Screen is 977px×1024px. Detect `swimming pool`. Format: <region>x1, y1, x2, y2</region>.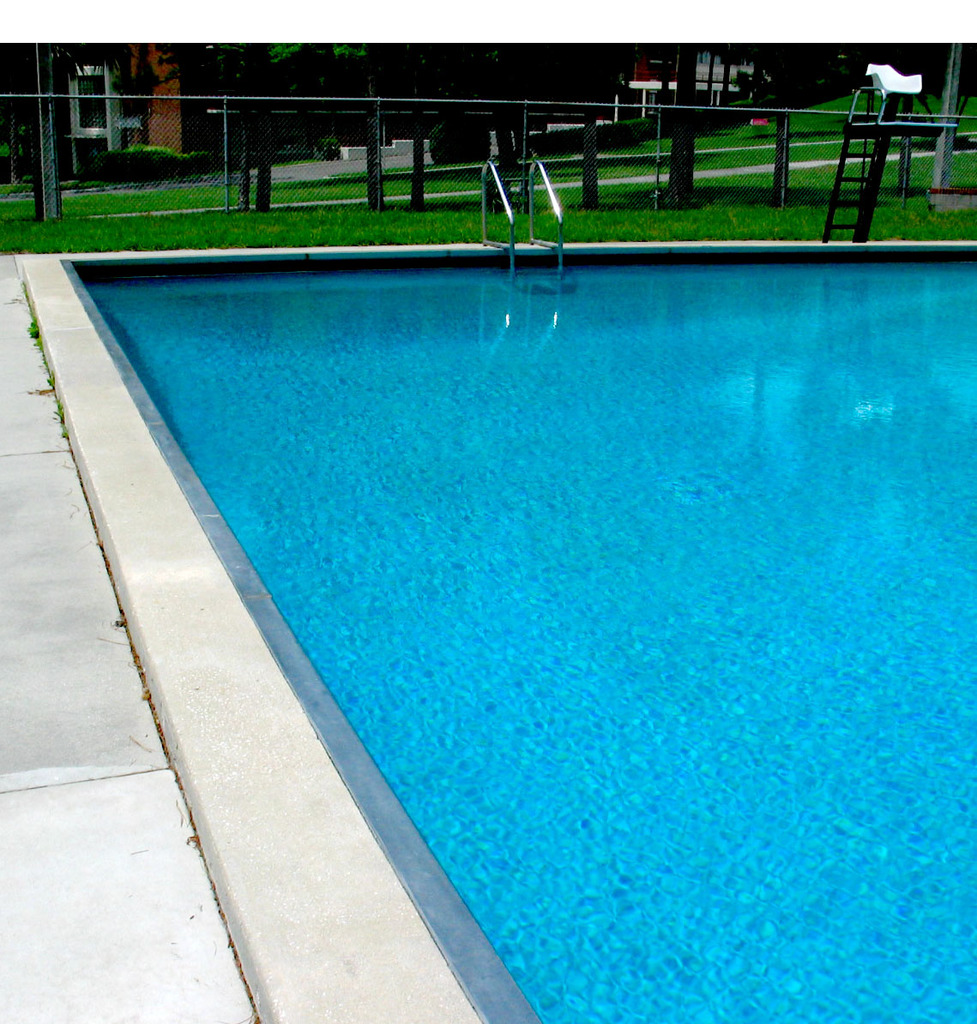
<region>57, 239, 976, 1023</region>.
